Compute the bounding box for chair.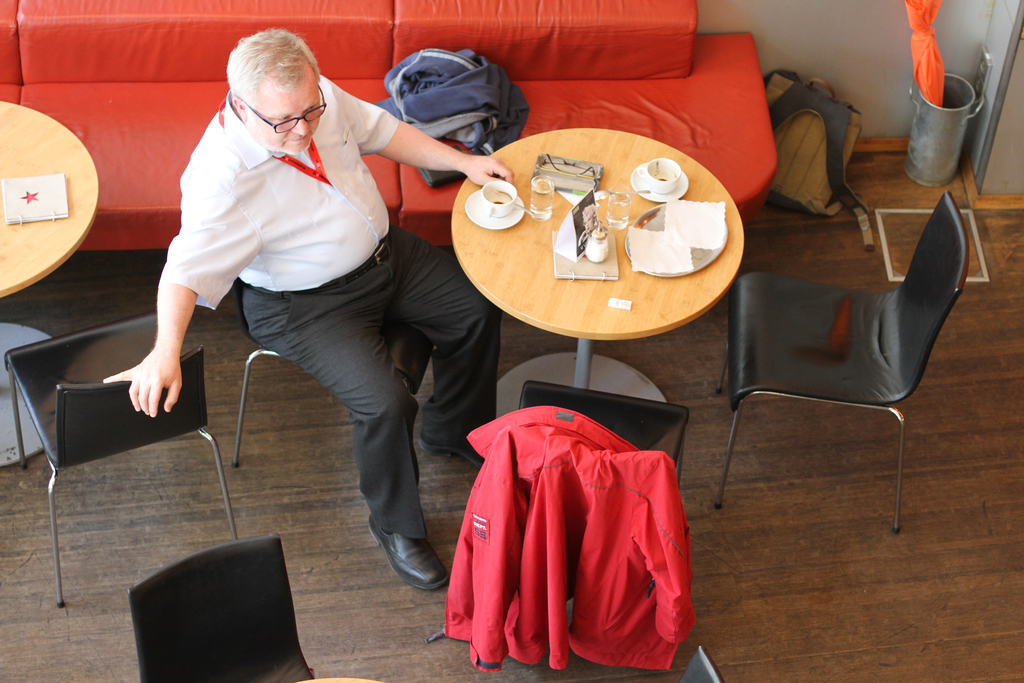
bbox(726, 182, 976, 538).
